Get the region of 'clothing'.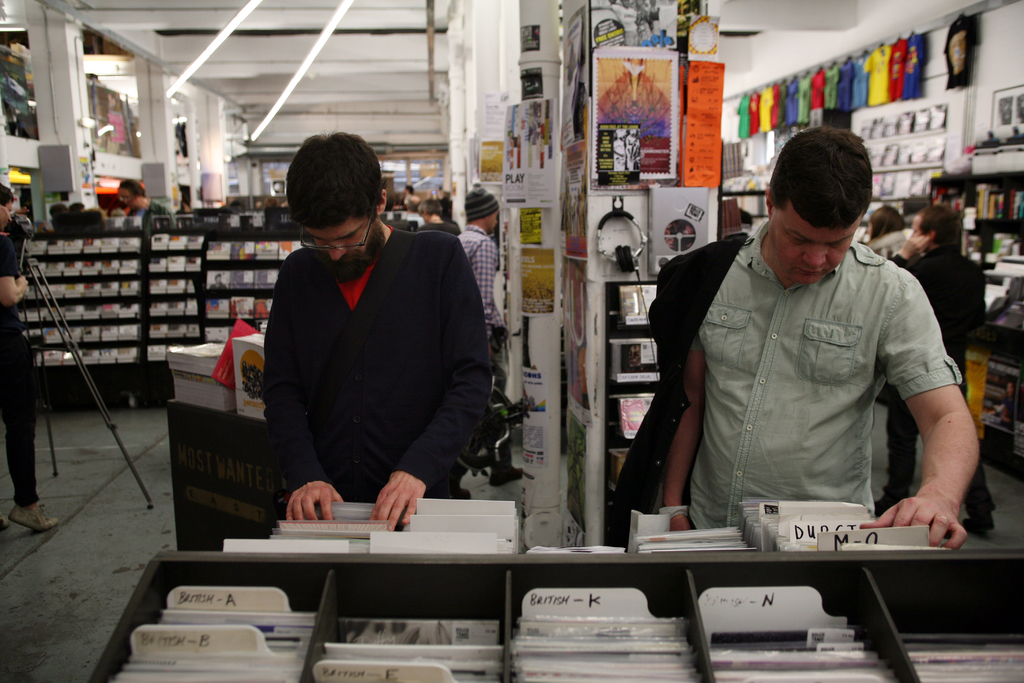
locate(876, 244, 996, 519).
